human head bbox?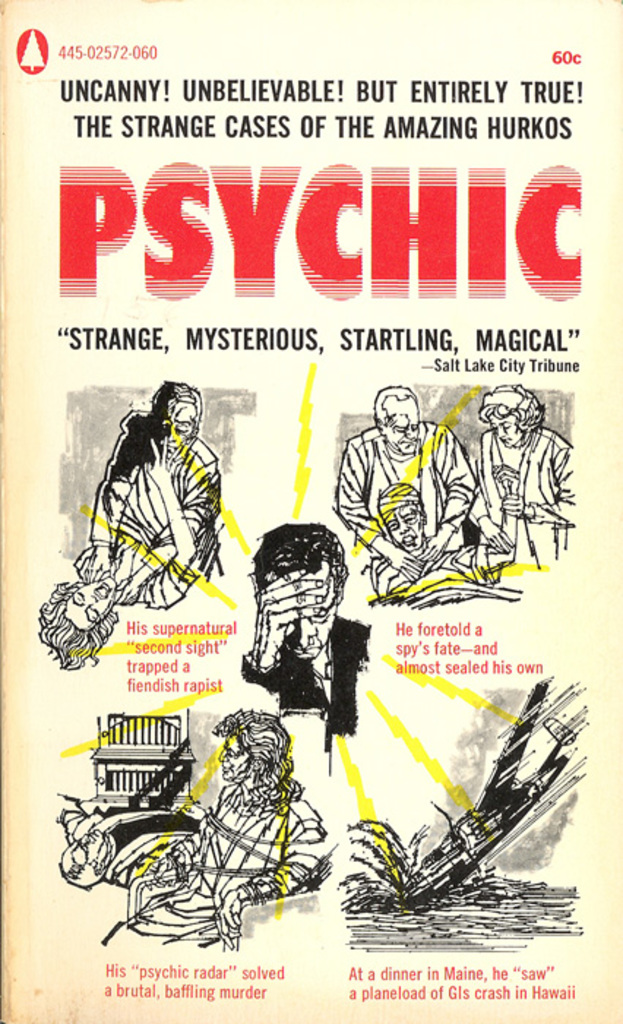
{"x1": 475, "y1": 382, "x2": 548, "y2": 448}
